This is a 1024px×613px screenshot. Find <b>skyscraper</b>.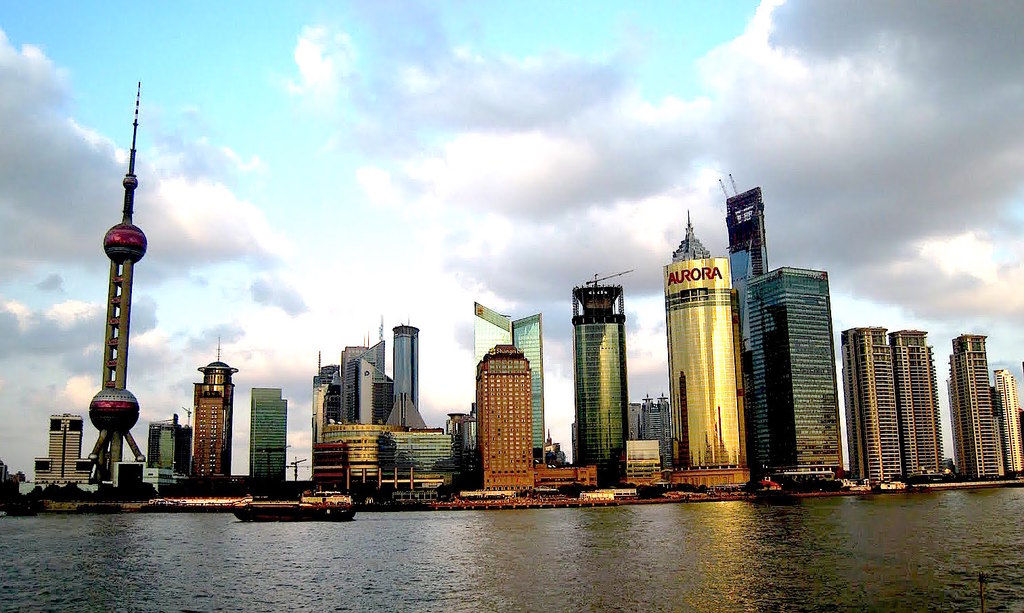
Bounding box: detection(476, 297, 573, 479).
